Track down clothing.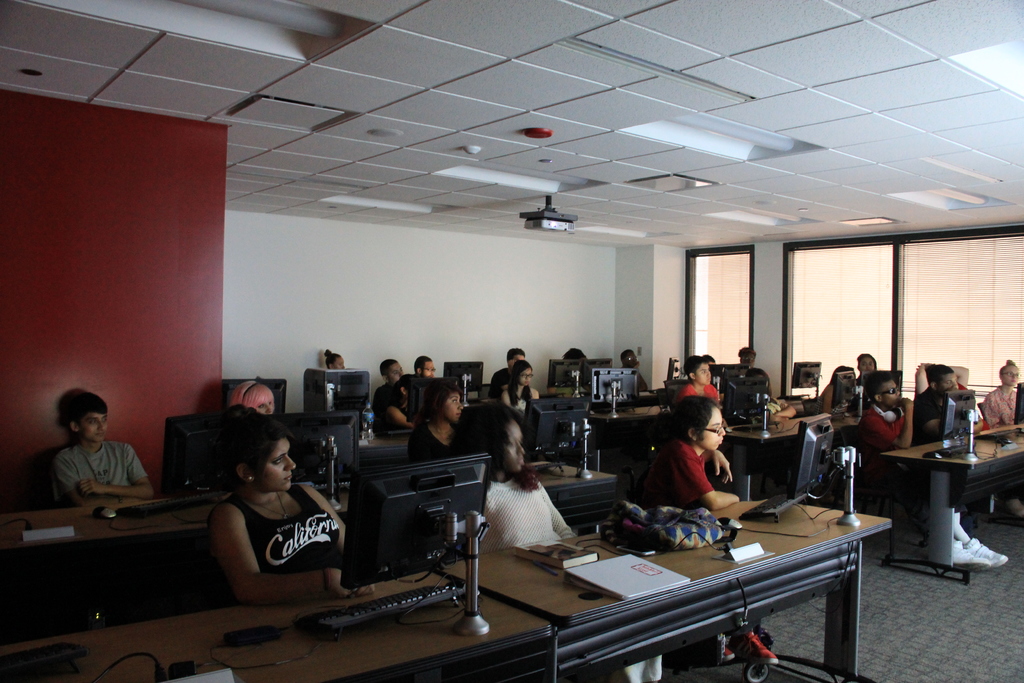
Tracked to [left=979, top=386, right=1013, bottom=429].
